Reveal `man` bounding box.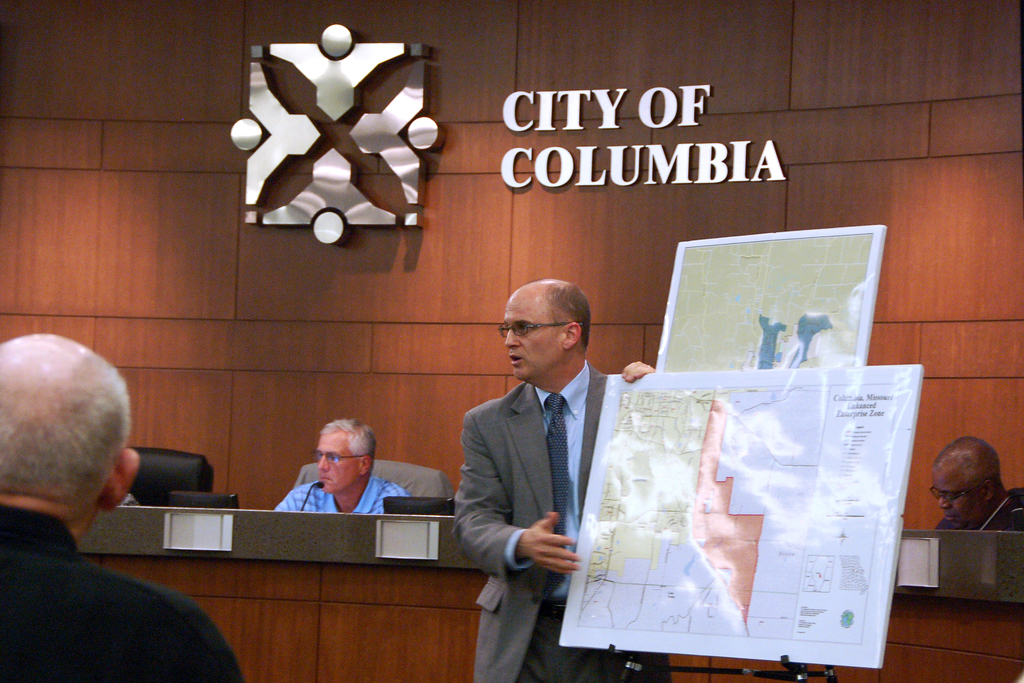
Revealed: [452, 289, 665, 682].
